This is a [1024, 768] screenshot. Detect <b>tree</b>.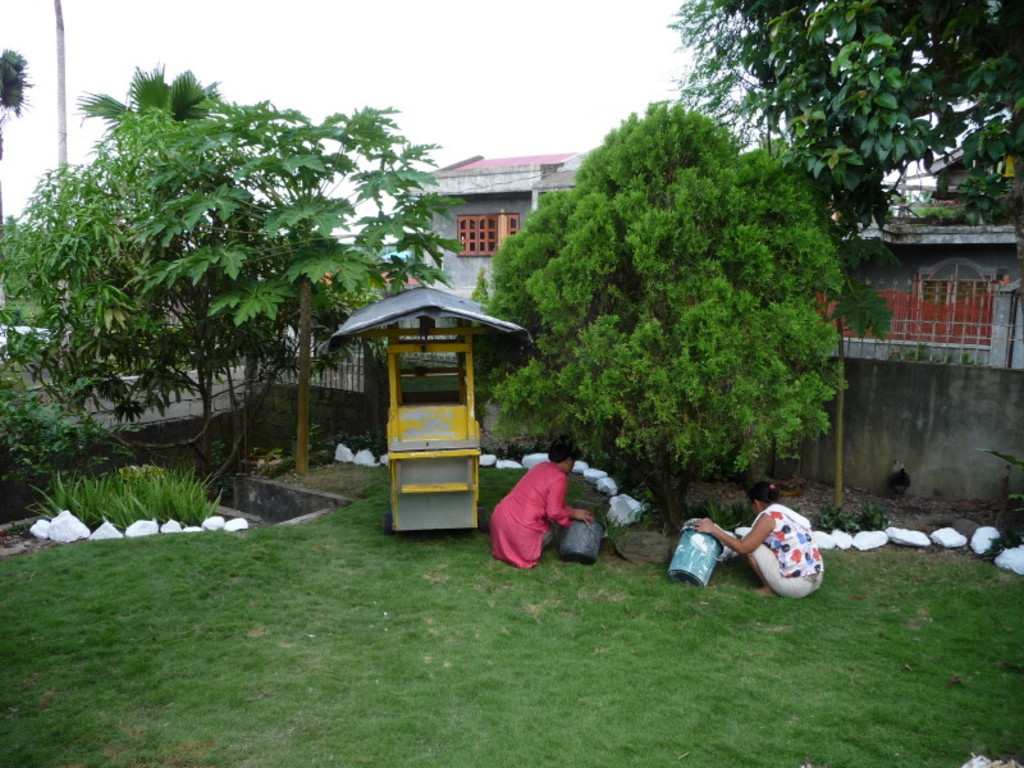
left=119, top=97, right=468, bottom=475.
